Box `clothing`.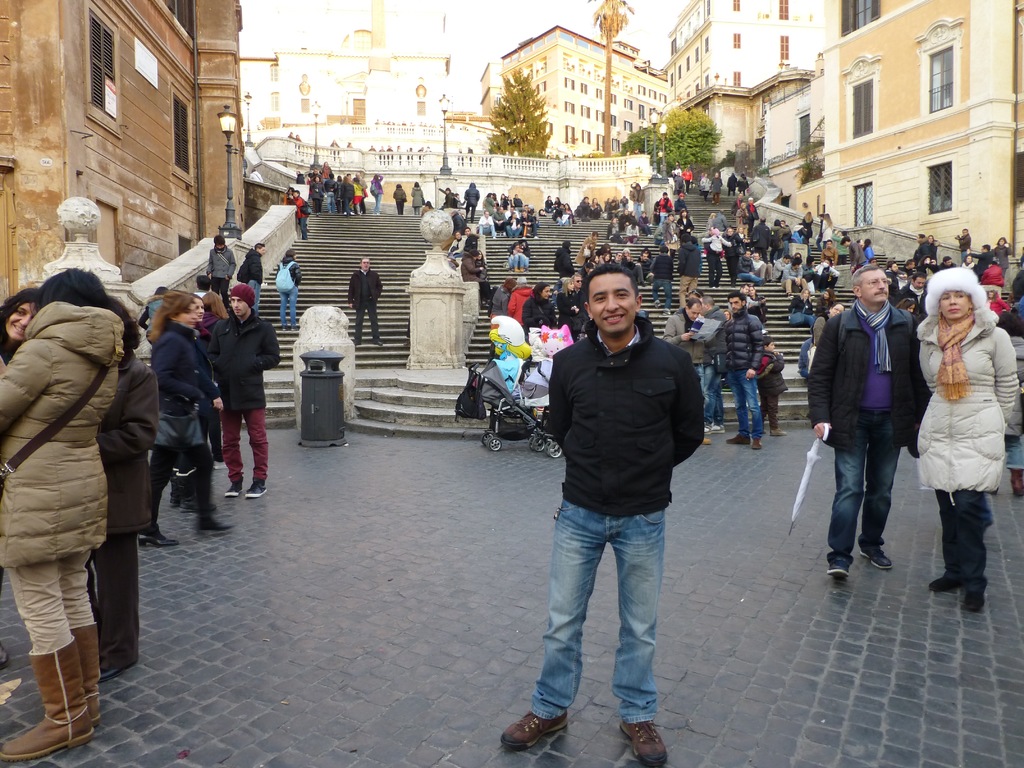
711,233,728,250.
